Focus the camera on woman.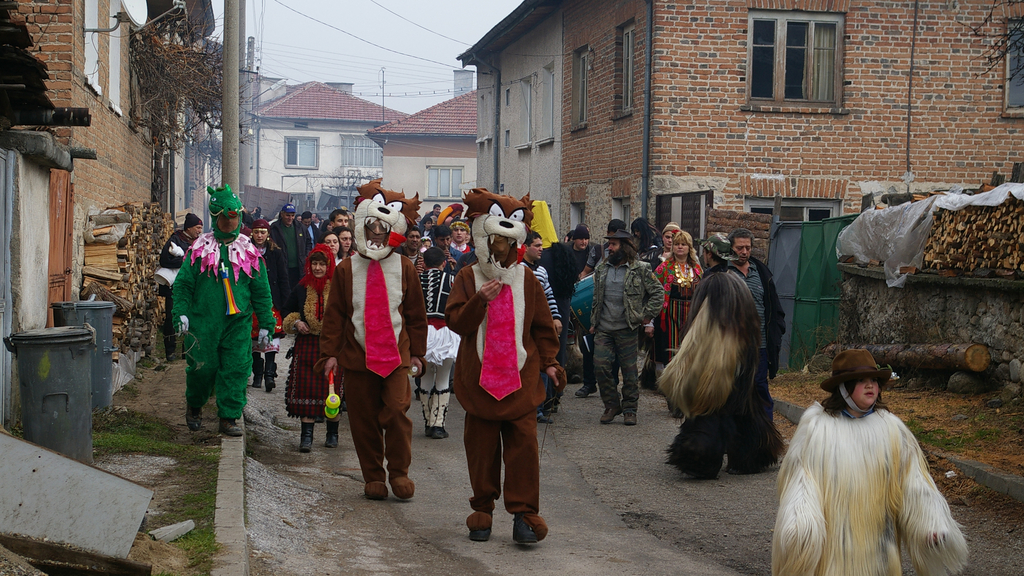
Focus region: l=283, t=244, r=348, b=457.
